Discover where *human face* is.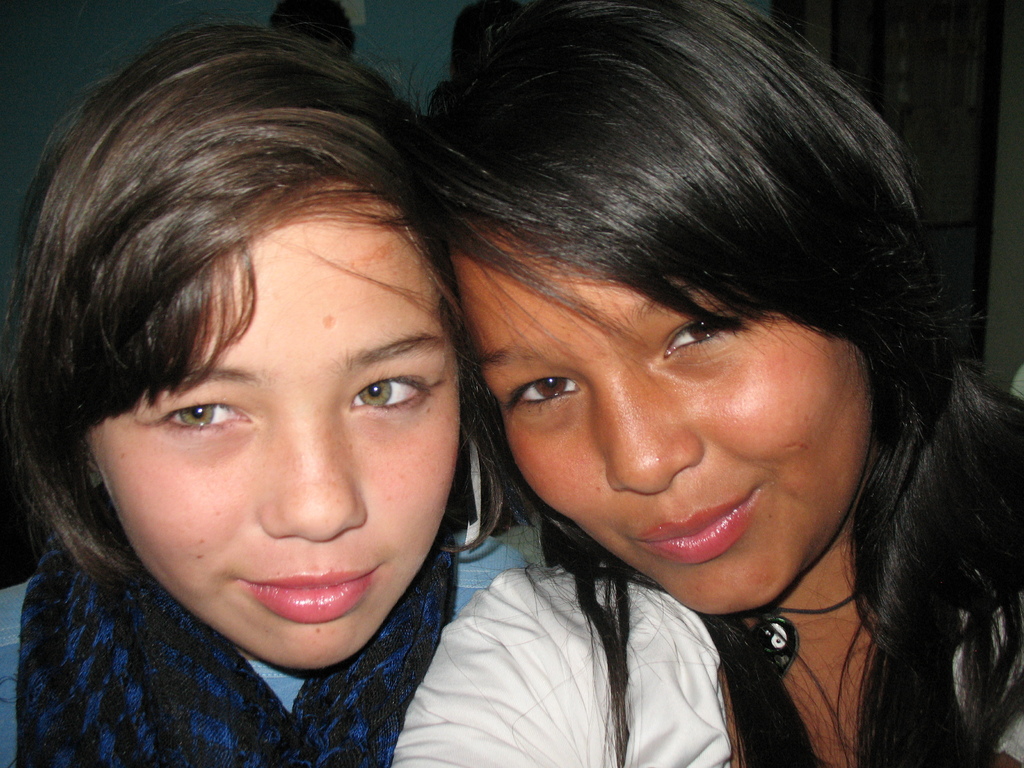
Discovered at (84, 175, 456, 676).
